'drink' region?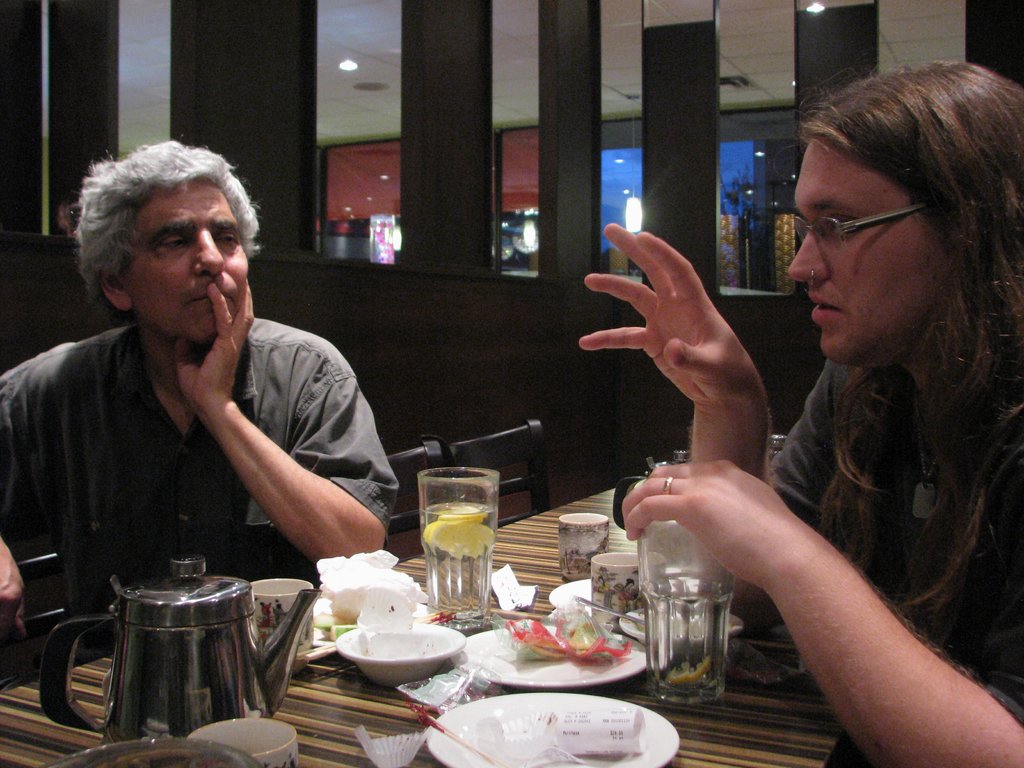
{"x1": 409, "y1": 465, "x2": 502, "y2": 614}
